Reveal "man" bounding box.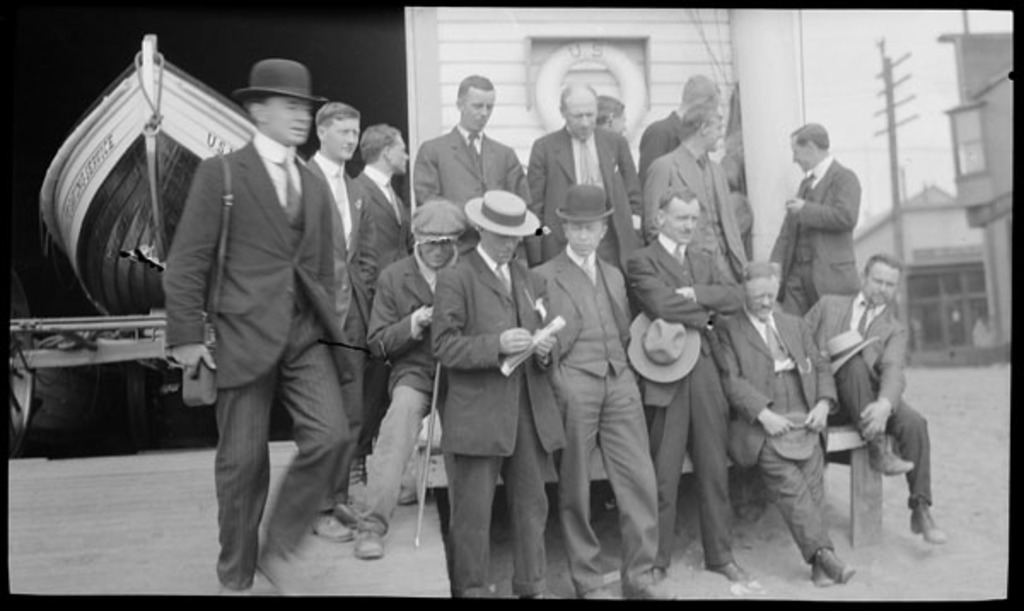
Revealed: <box>519,79,642,270</box>.
